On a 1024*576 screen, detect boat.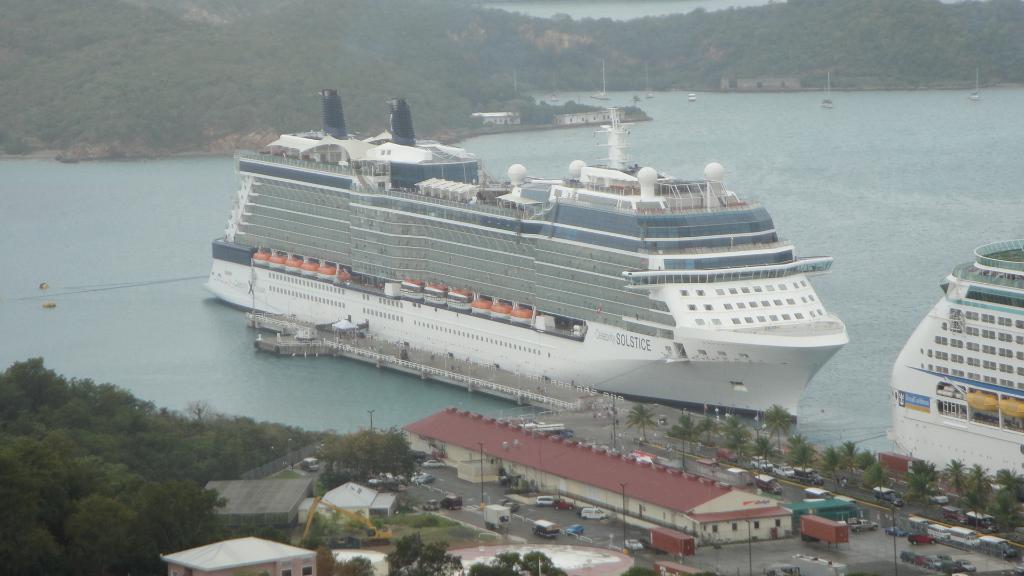
820 68 838 108.
